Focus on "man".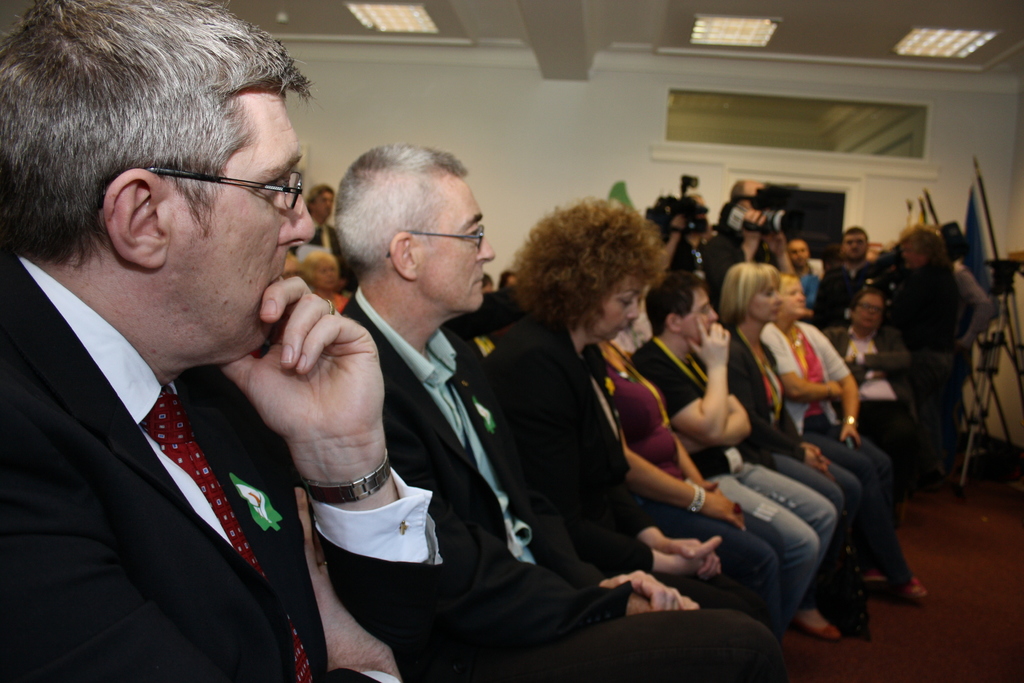
Focused at x1=712 y1=181 x2=778 y2=260.
